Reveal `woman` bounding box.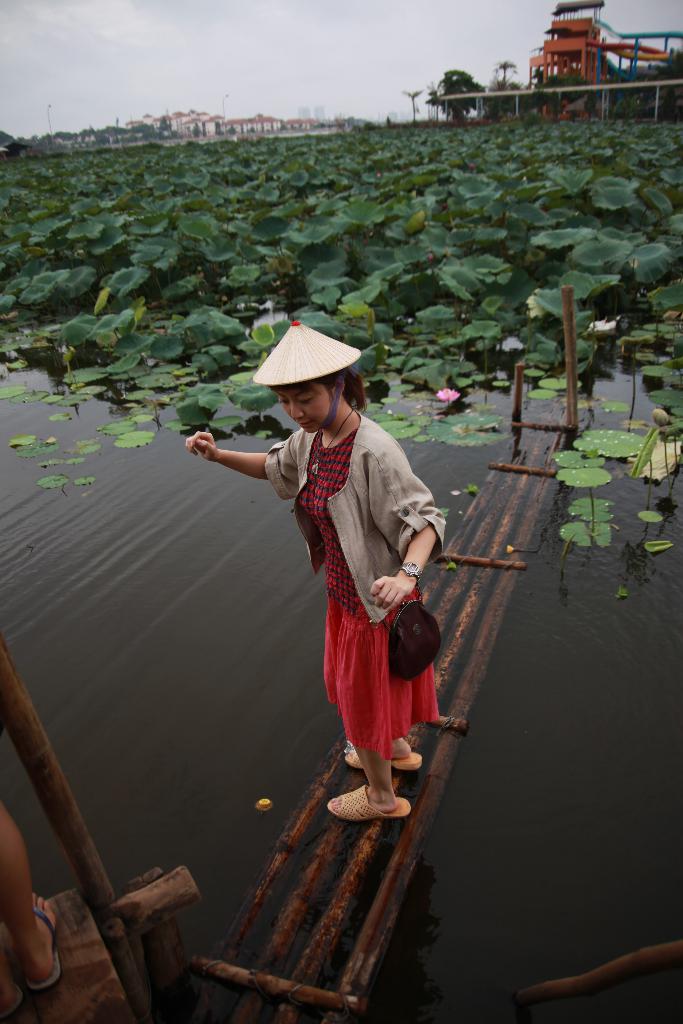
Revealed: (x1=209, y1=321, x2=456, y2=868).
